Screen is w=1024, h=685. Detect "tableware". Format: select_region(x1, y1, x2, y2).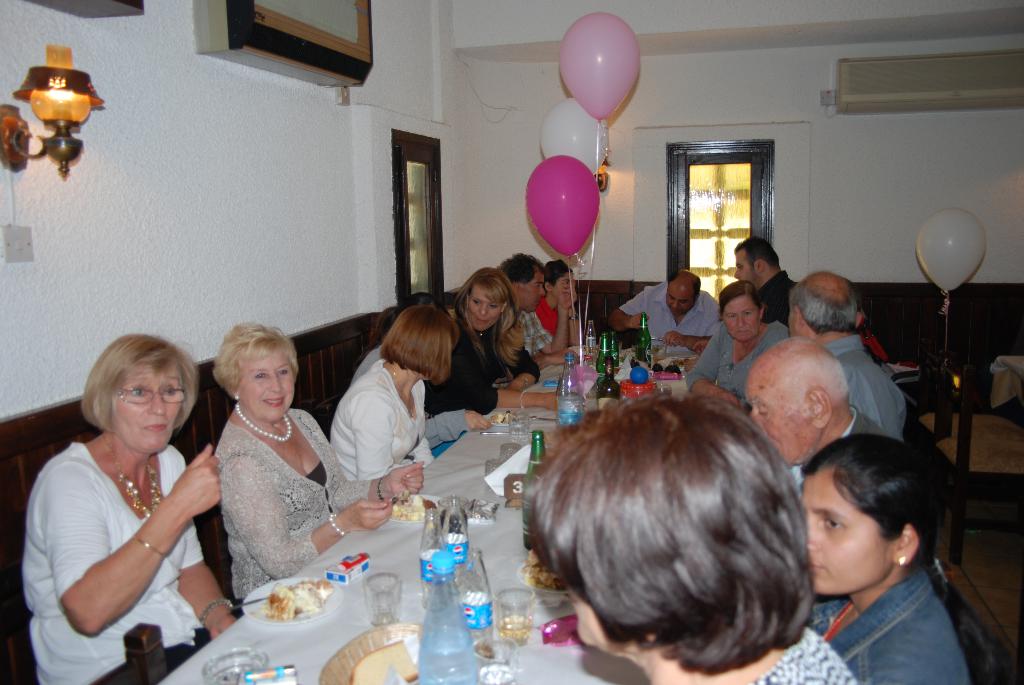
select_region(381, 496, 397, 507).
